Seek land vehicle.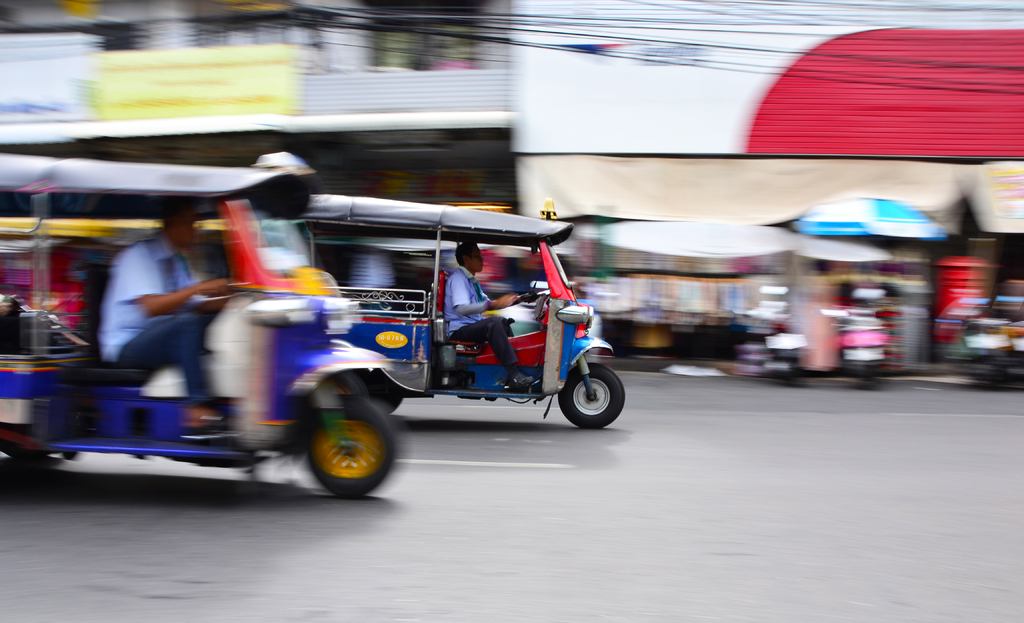
<bbox>0, 138, 411, 510</bbox>.
